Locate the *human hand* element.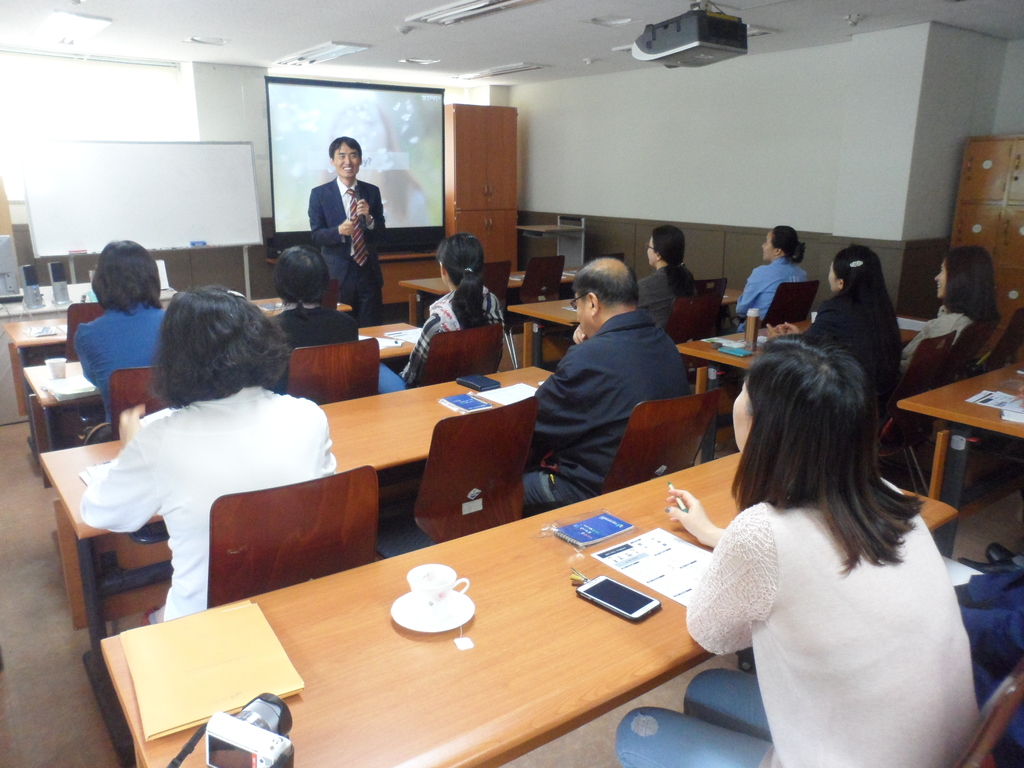
Element bbox: <region>356, 199, 371, 221</region>.
